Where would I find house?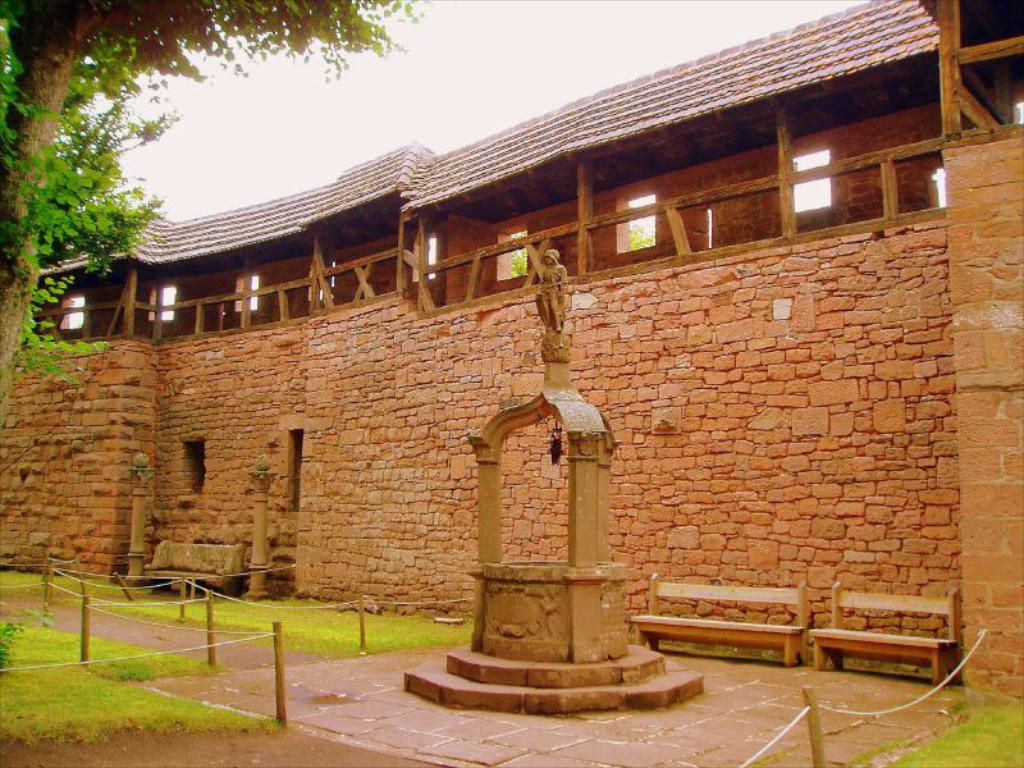
At (0,0,1023,767).
